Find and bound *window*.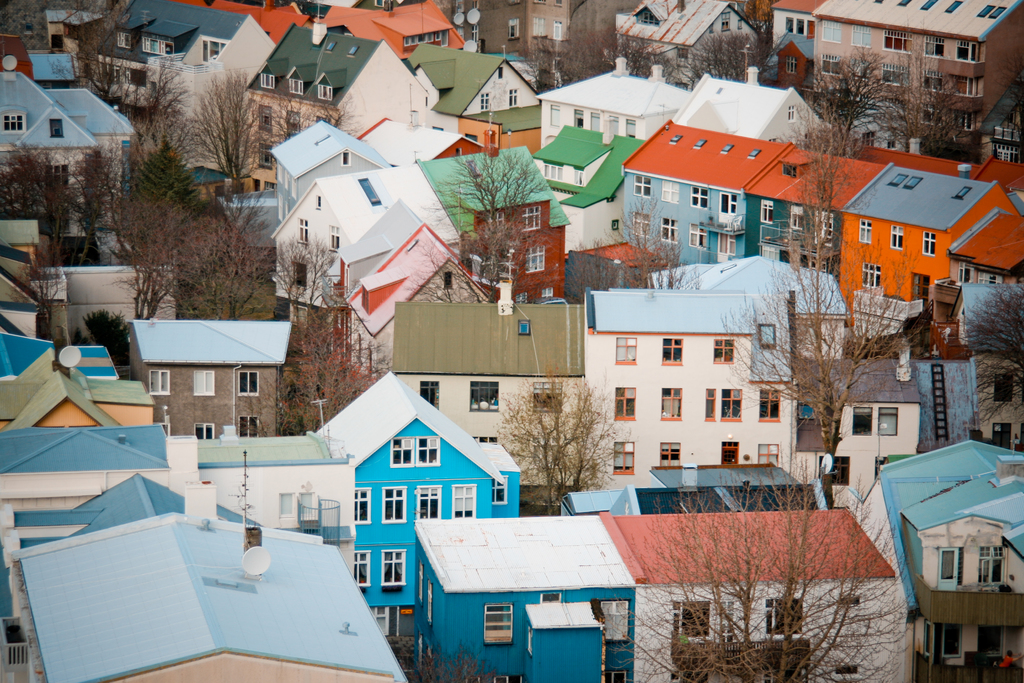
Bound: pyautogui.locateOnScreen(974, 4, 992, 17).
